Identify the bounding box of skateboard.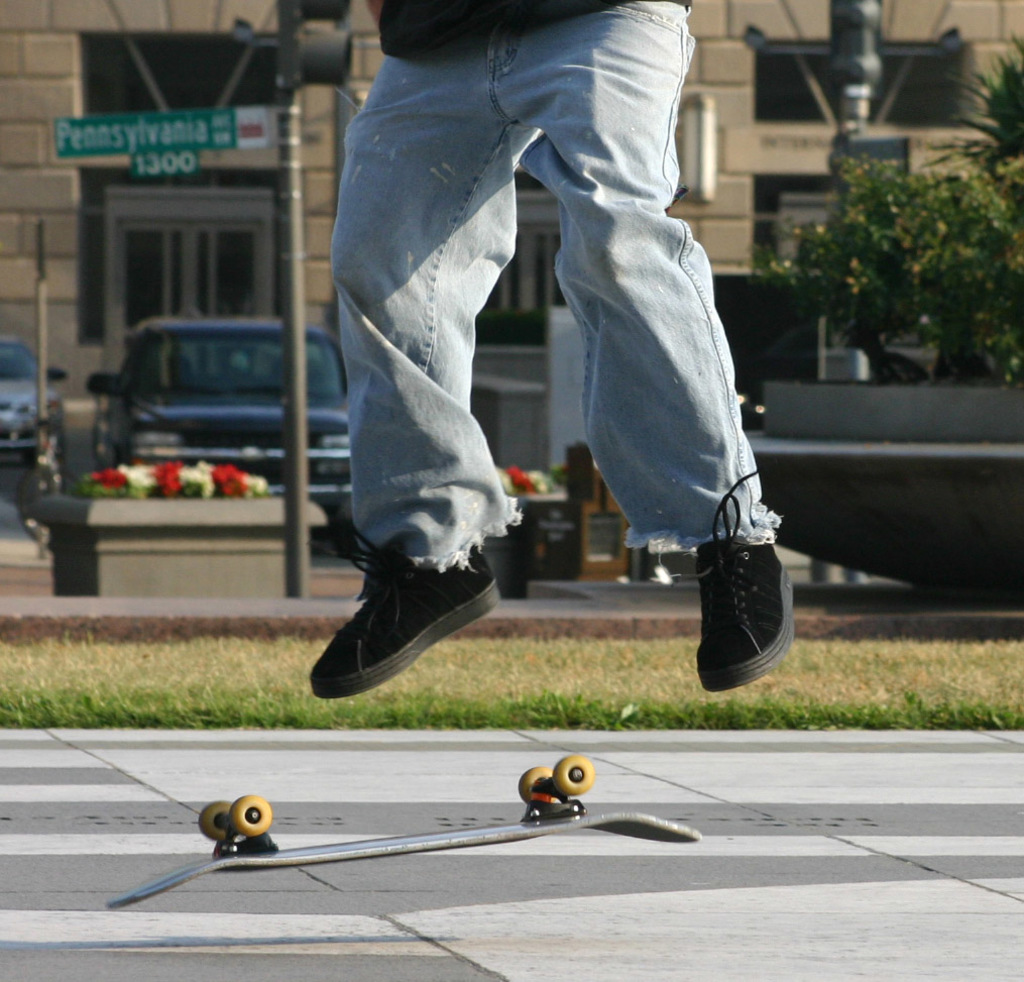
101/757/703/914.
